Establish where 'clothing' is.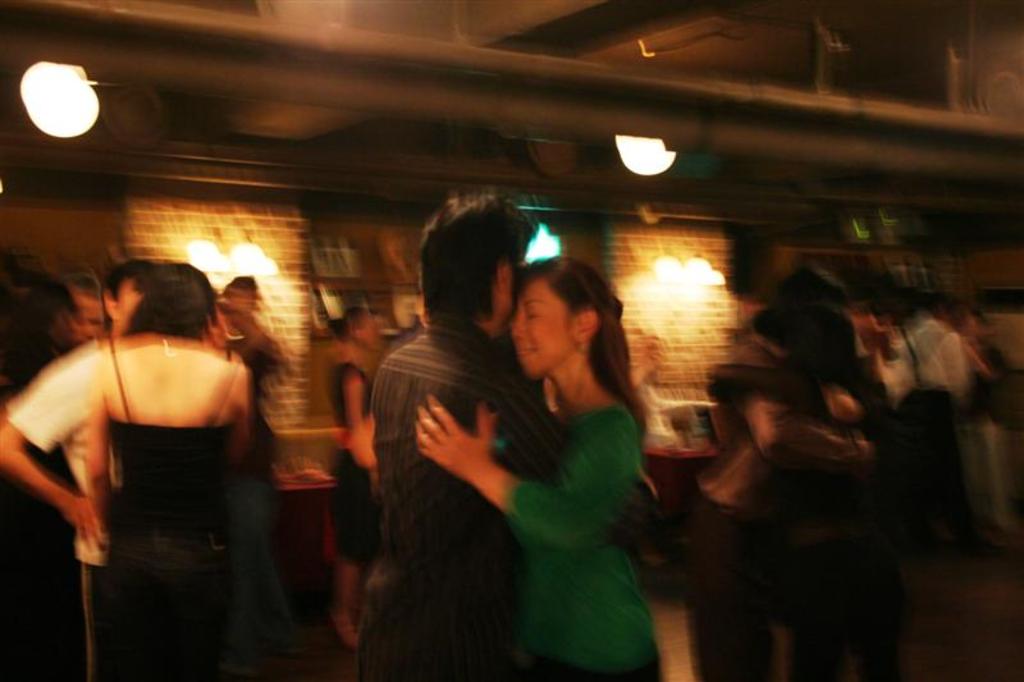
Established at <region>701, 375, 886, 681</region>.
